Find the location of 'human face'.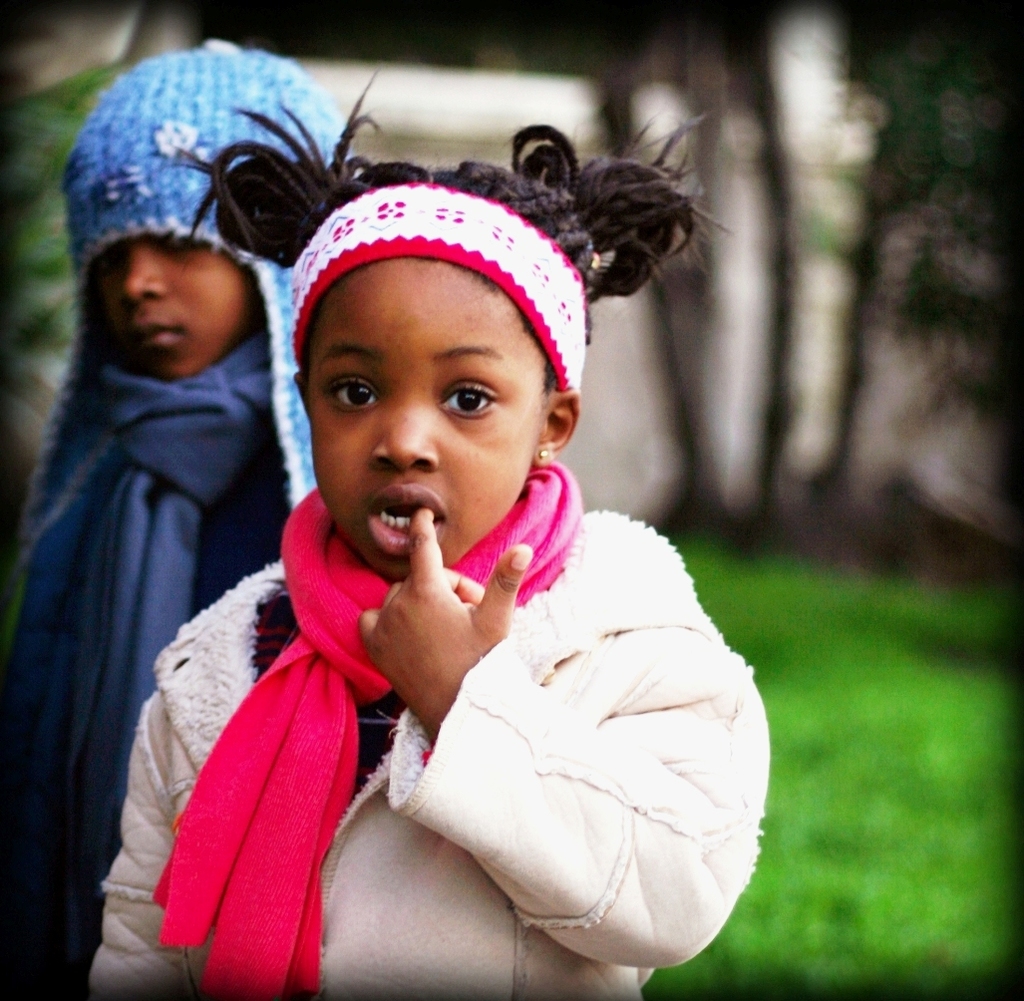
Location: 103 237 258 376.
